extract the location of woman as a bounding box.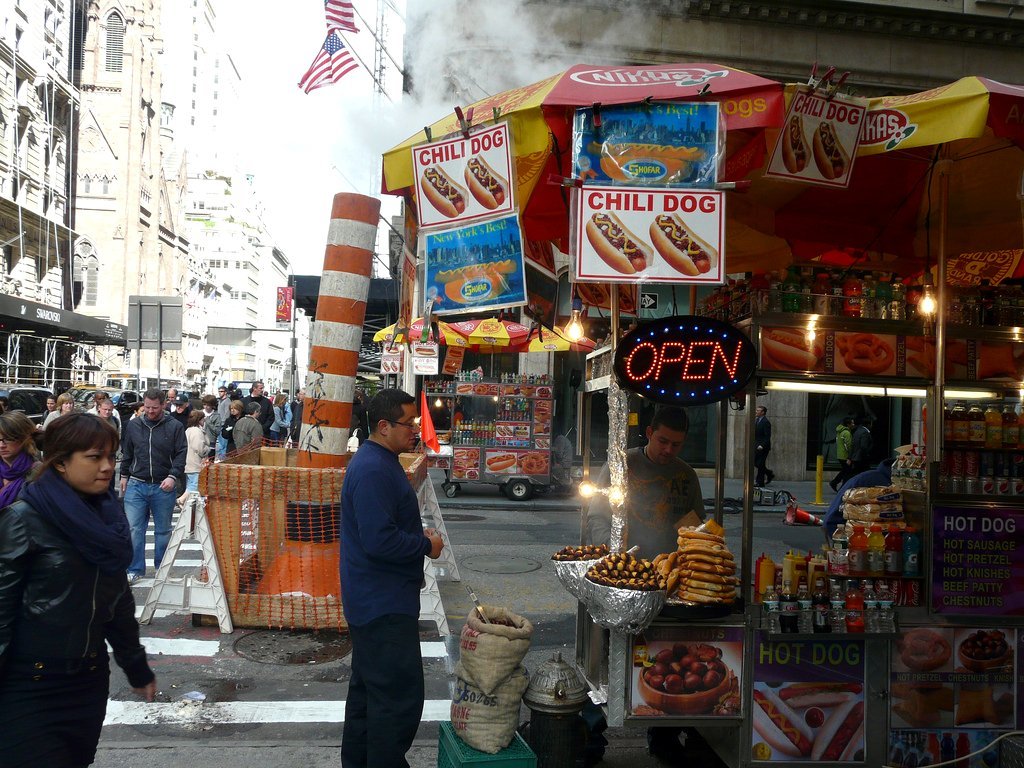
(202,396,221,449).
